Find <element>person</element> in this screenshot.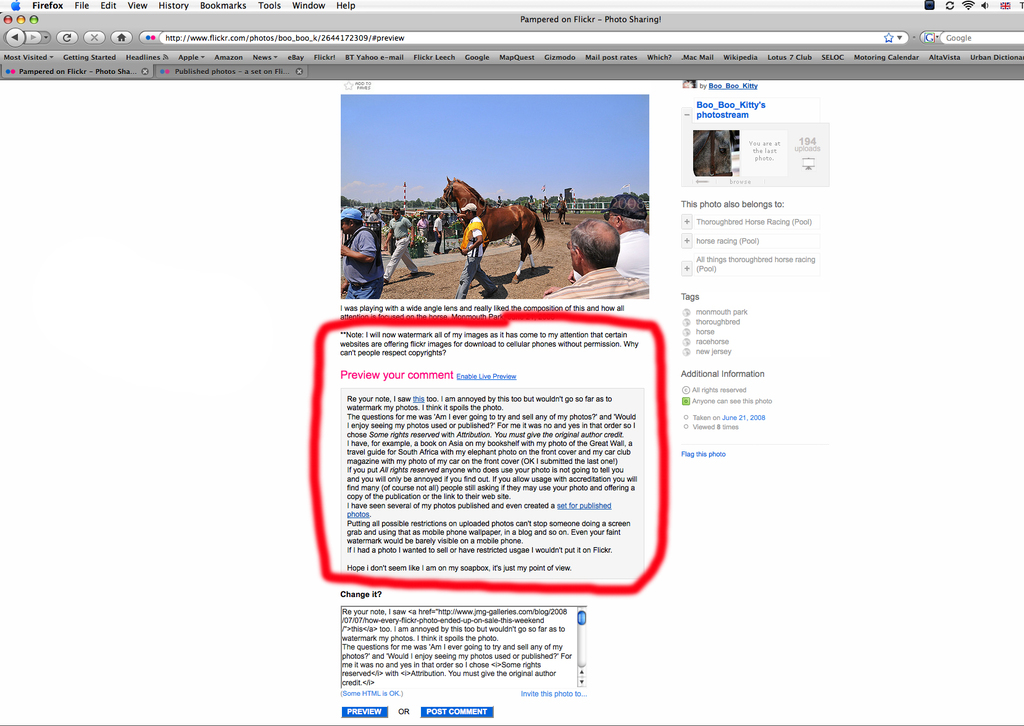
The bounding box for <element>person</element> is 573:191:650:283.
